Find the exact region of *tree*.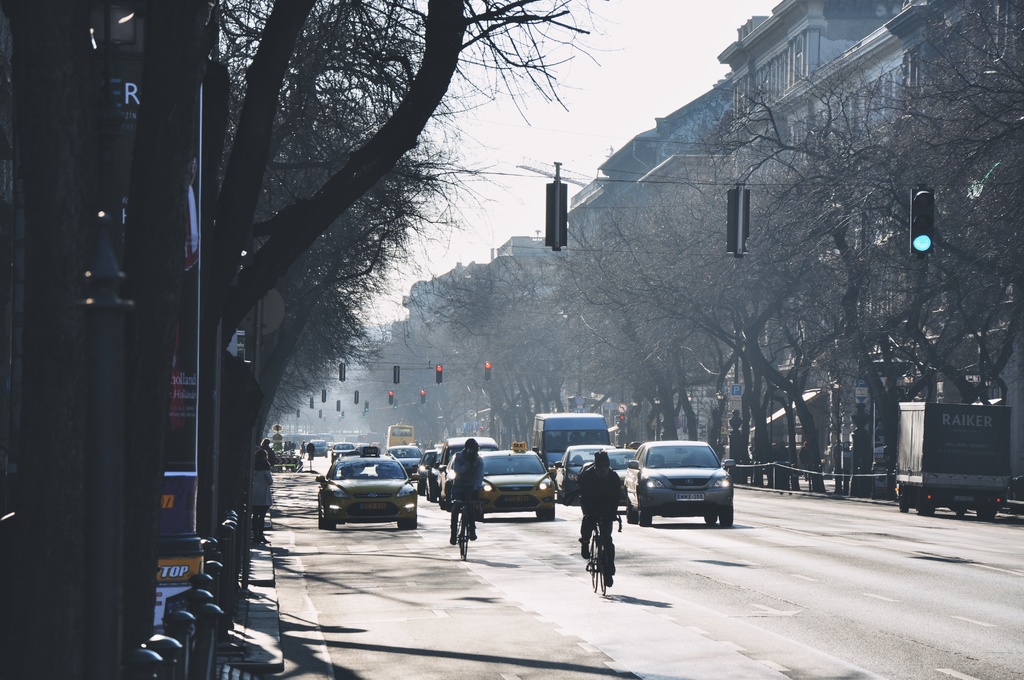
Exact region: Rect(678, 70, 973, 415).
